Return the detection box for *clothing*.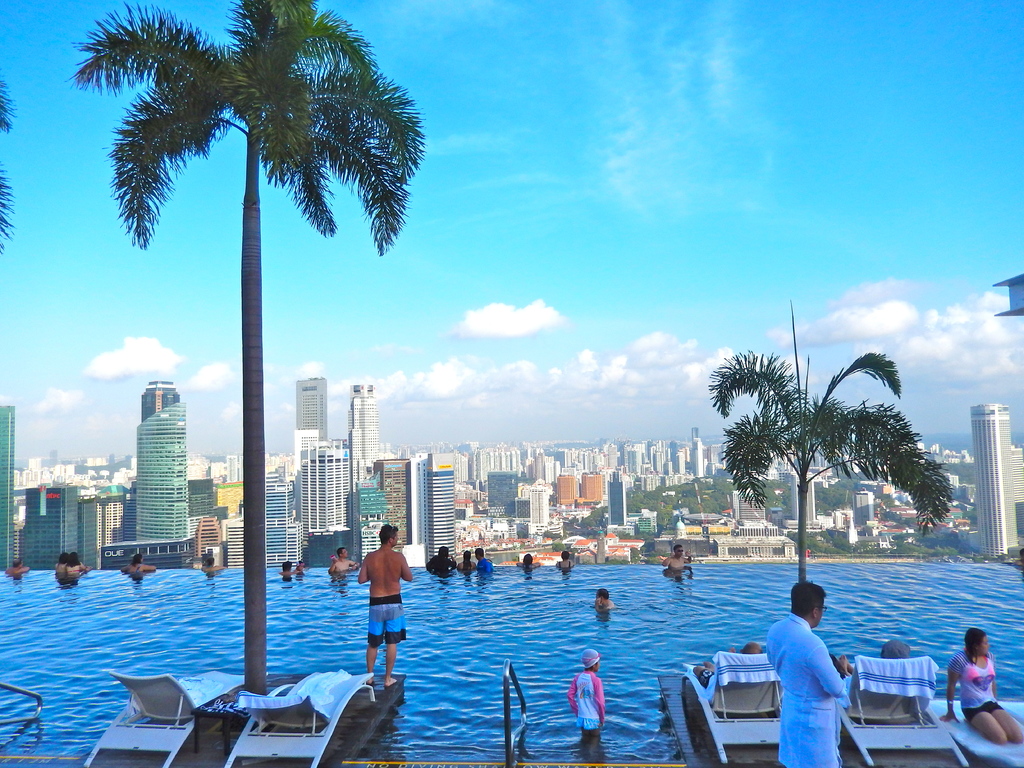
detection(561, 557, 572, 570).
